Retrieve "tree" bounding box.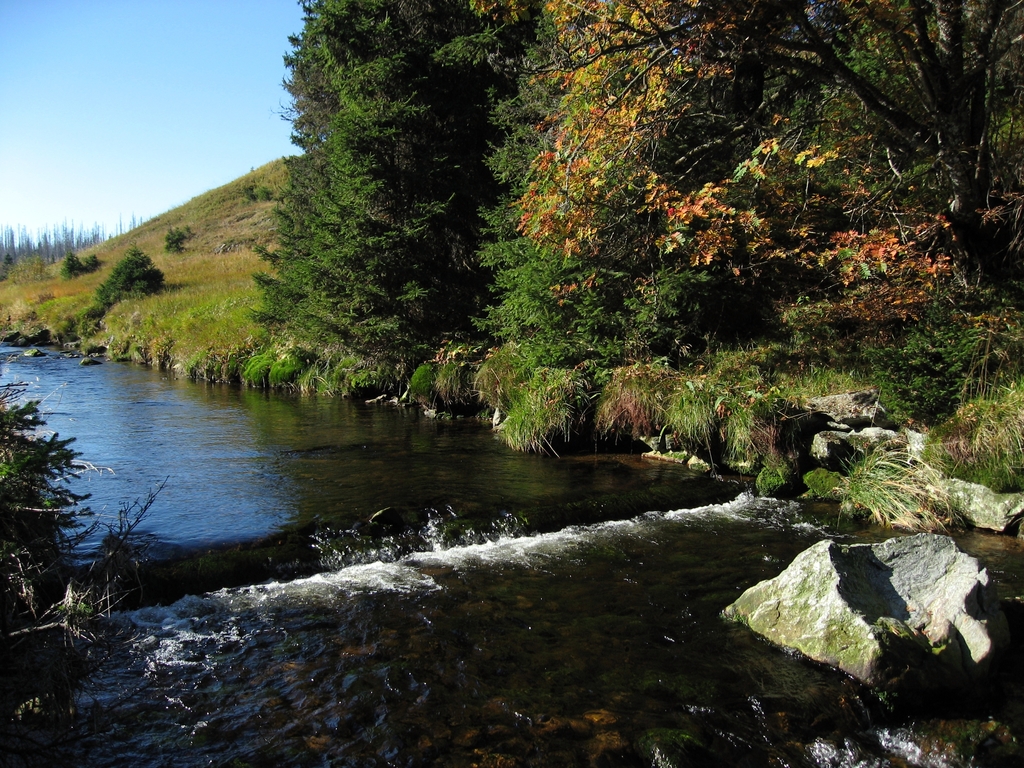
Bounding box: <bbox>506, 0, 1023, 470</bbox>.
